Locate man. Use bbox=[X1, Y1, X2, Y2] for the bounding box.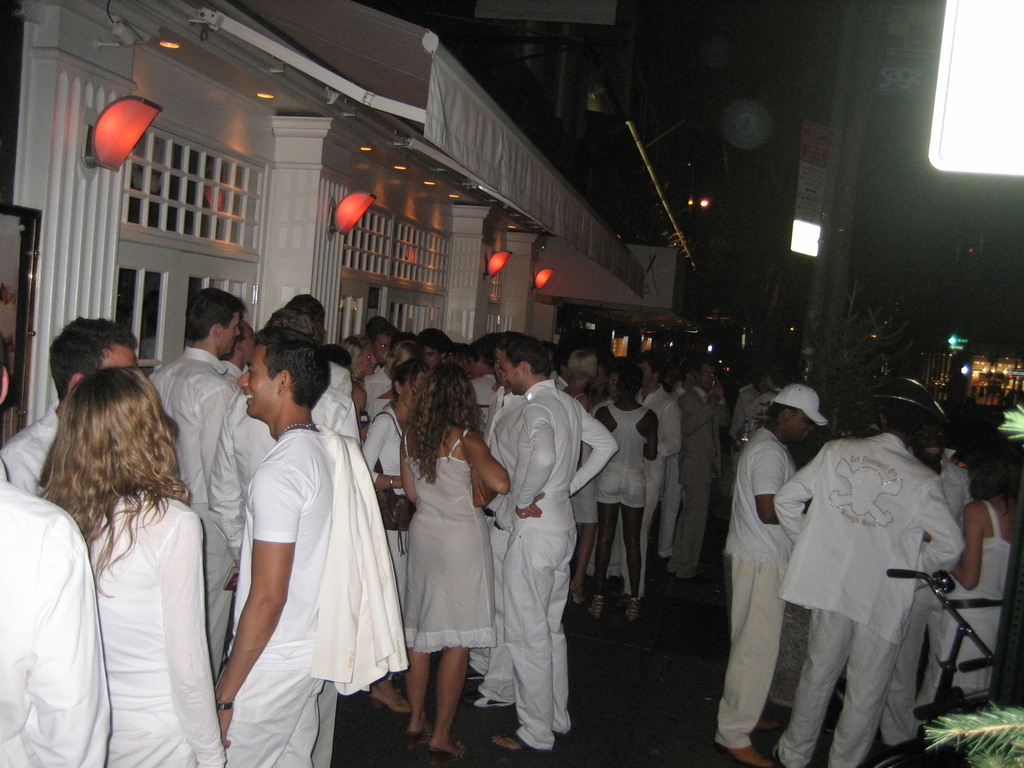
bbox=[665, 356, 730, 581].
